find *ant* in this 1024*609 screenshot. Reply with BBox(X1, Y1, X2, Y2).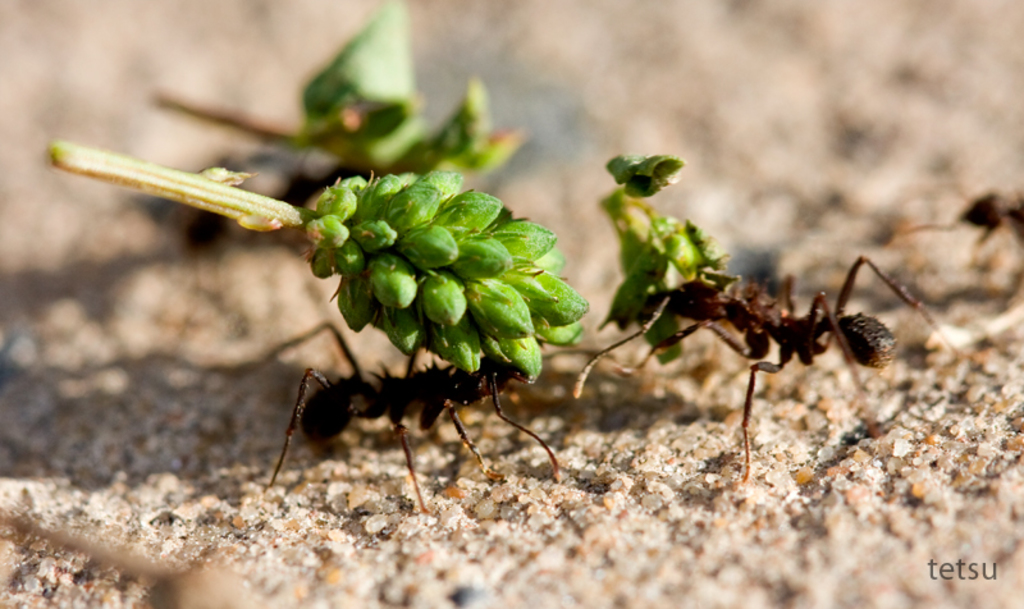
BBox(570, 253, 963, 495).
